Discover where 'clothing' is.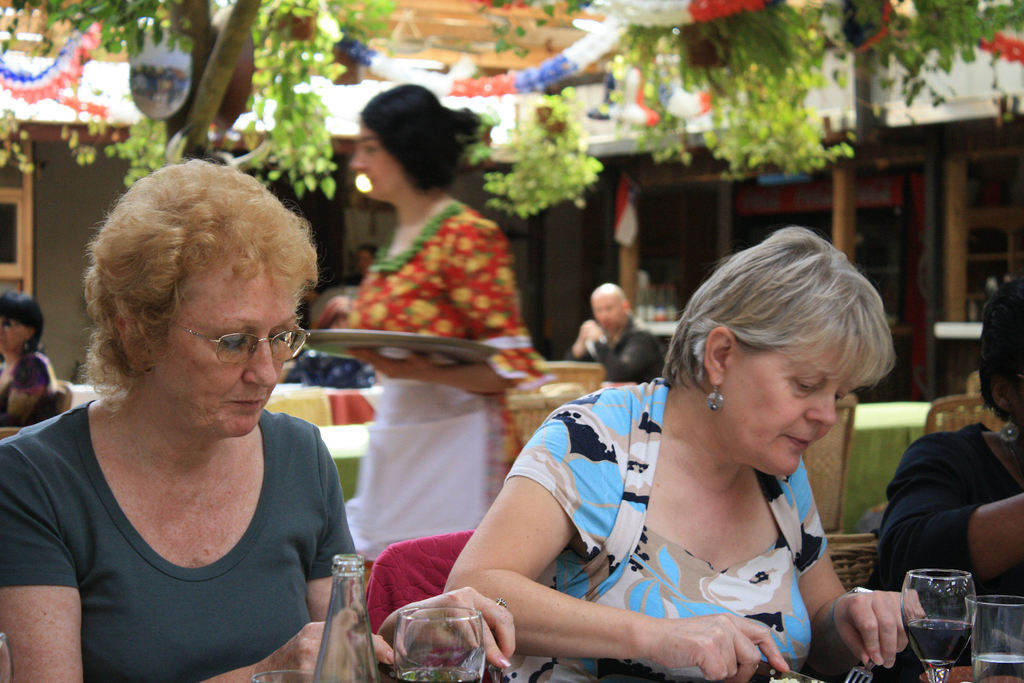
Discovered at [1,410,376,682].
